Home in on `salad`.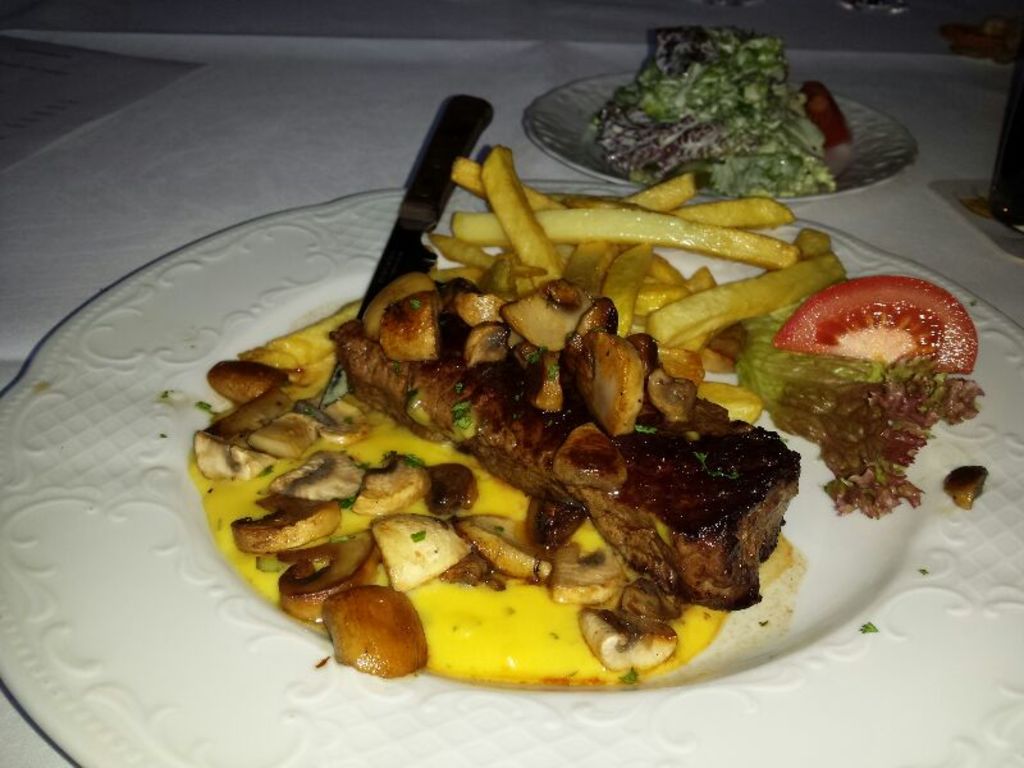
Homed in at box=[558, 37, 852, 191].
